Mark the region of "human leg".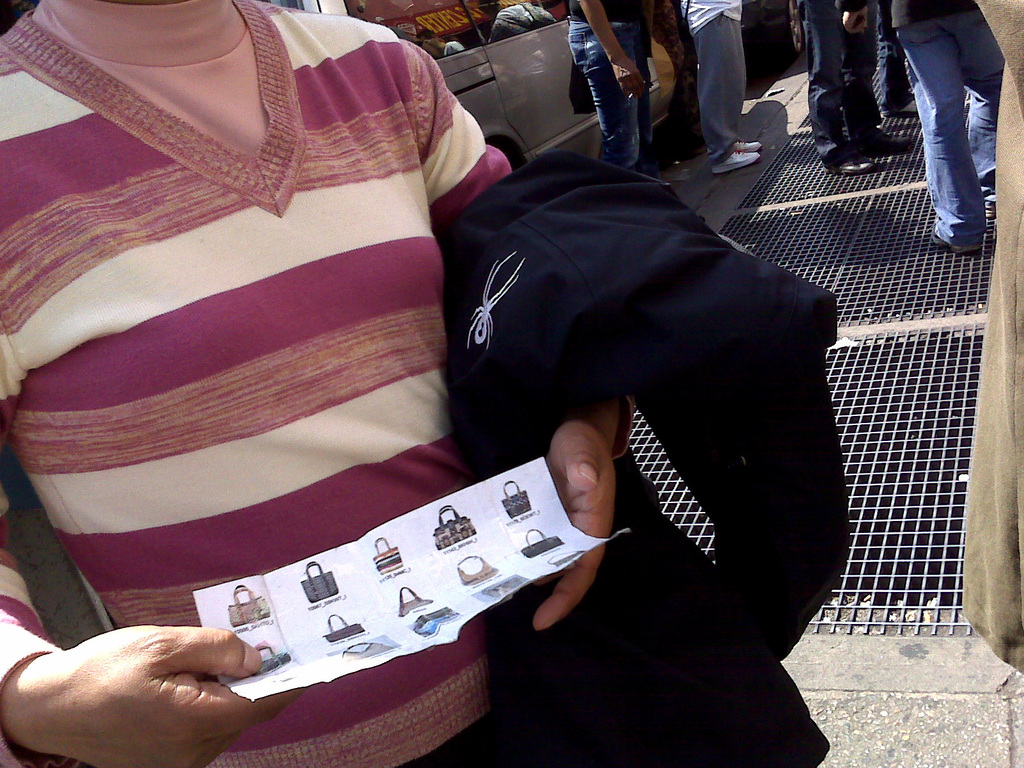
Region: [879, 6, 915, 118].
